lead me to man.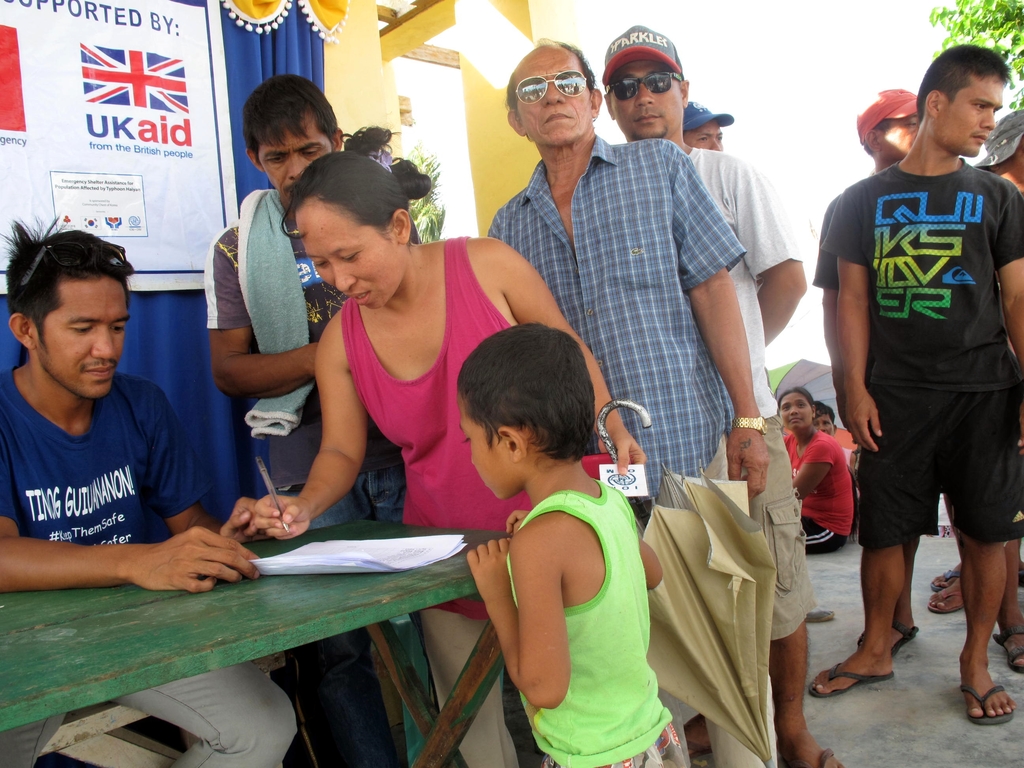
Lead to [196,68,419,767].
